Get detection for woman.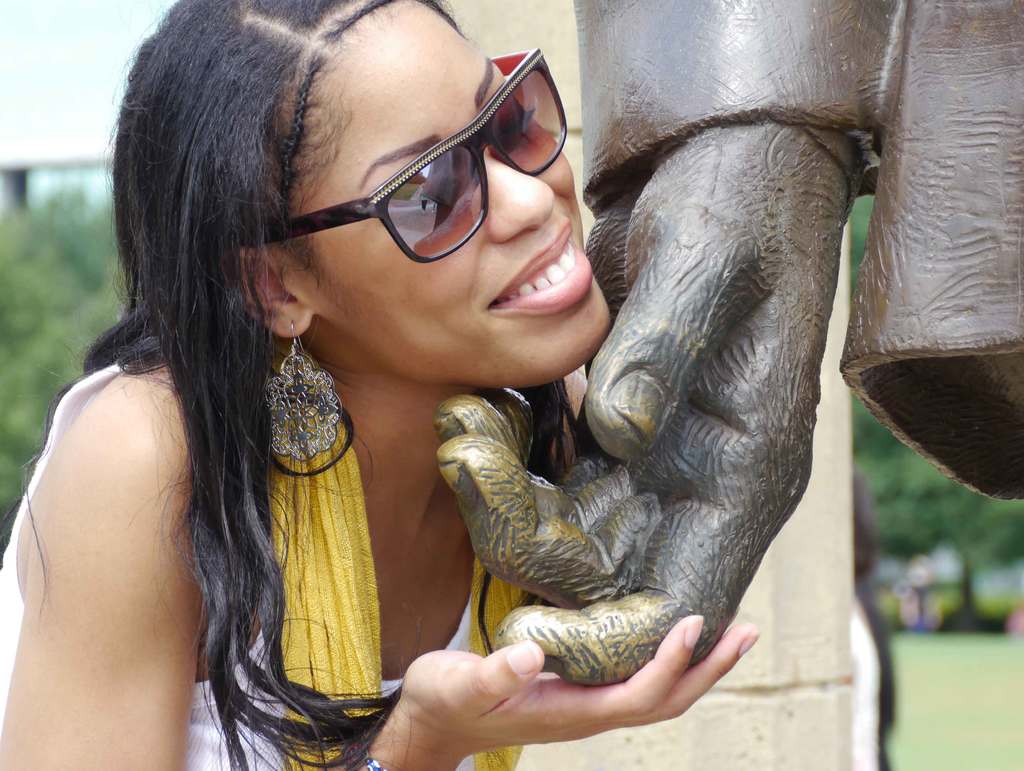
Detection: box=[49, 0, 724, 770].
